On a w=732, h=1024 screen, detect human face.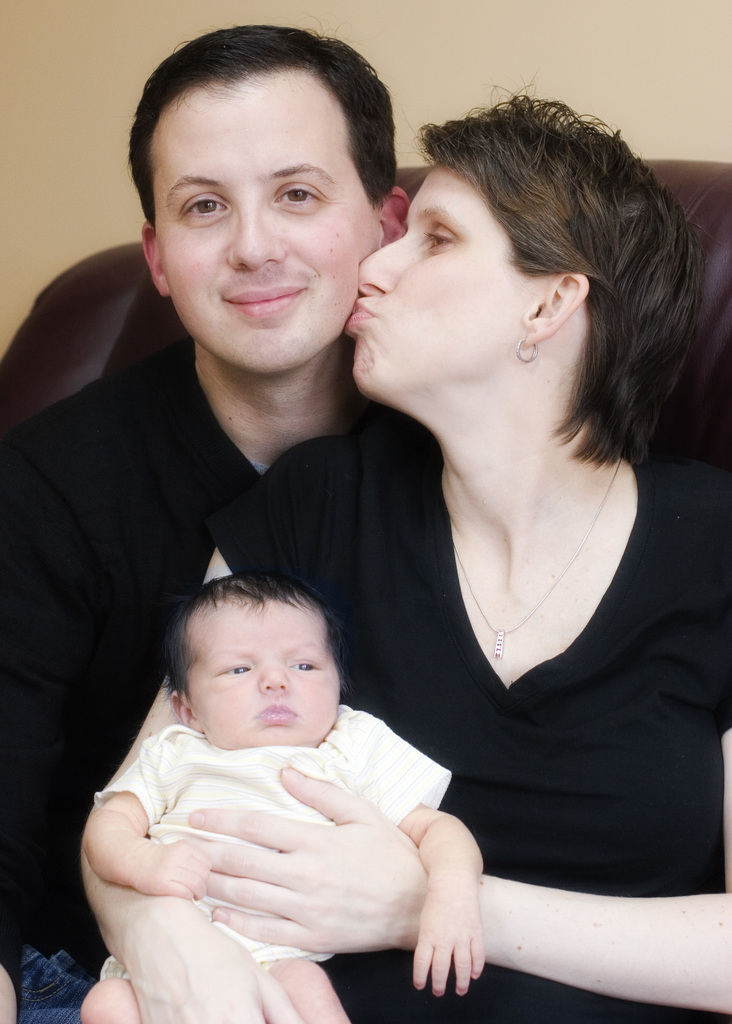
{"left": 143, "top": 74, "right": 390, "bottom": 371}.
